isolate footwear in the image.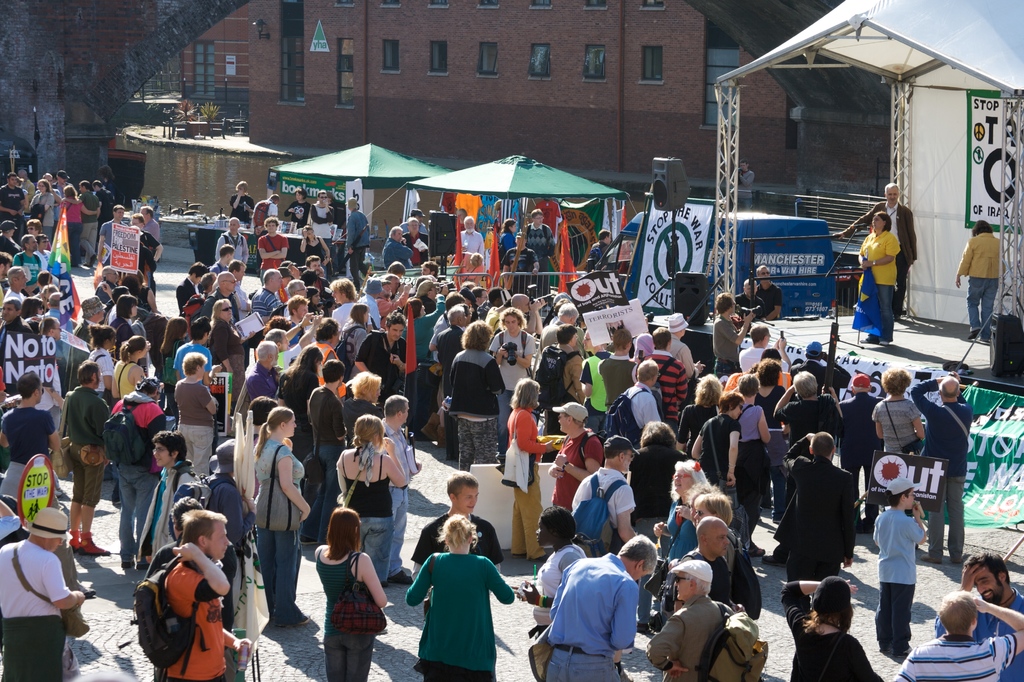
Isolated region: x1=748, y1=540, x2=764, y2=556.
